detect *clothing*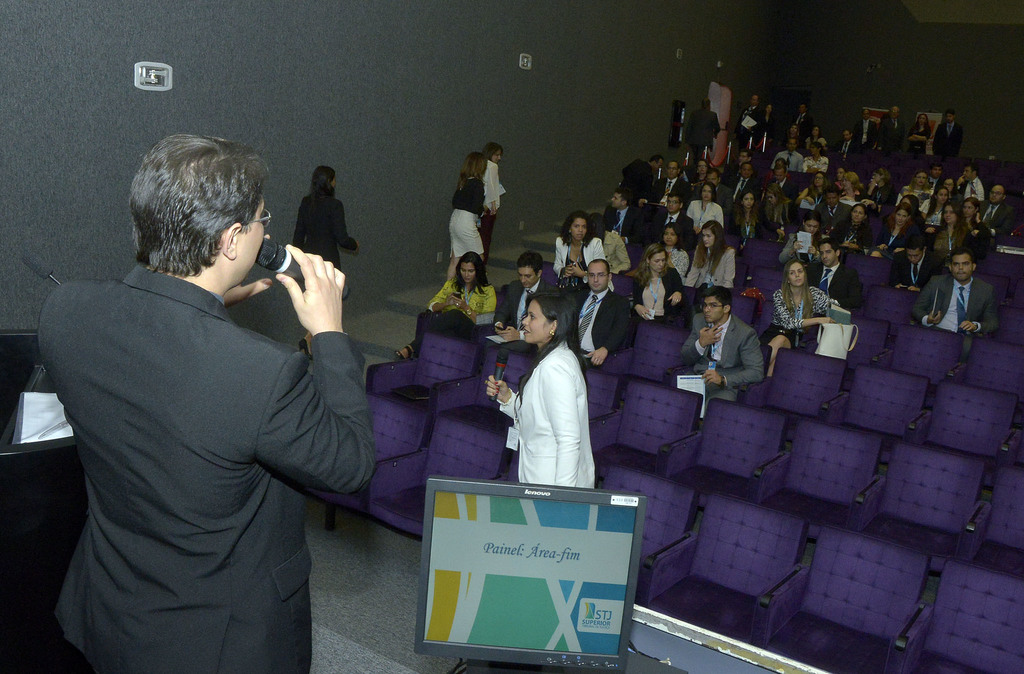
box=[508, 315, 611, 504]
